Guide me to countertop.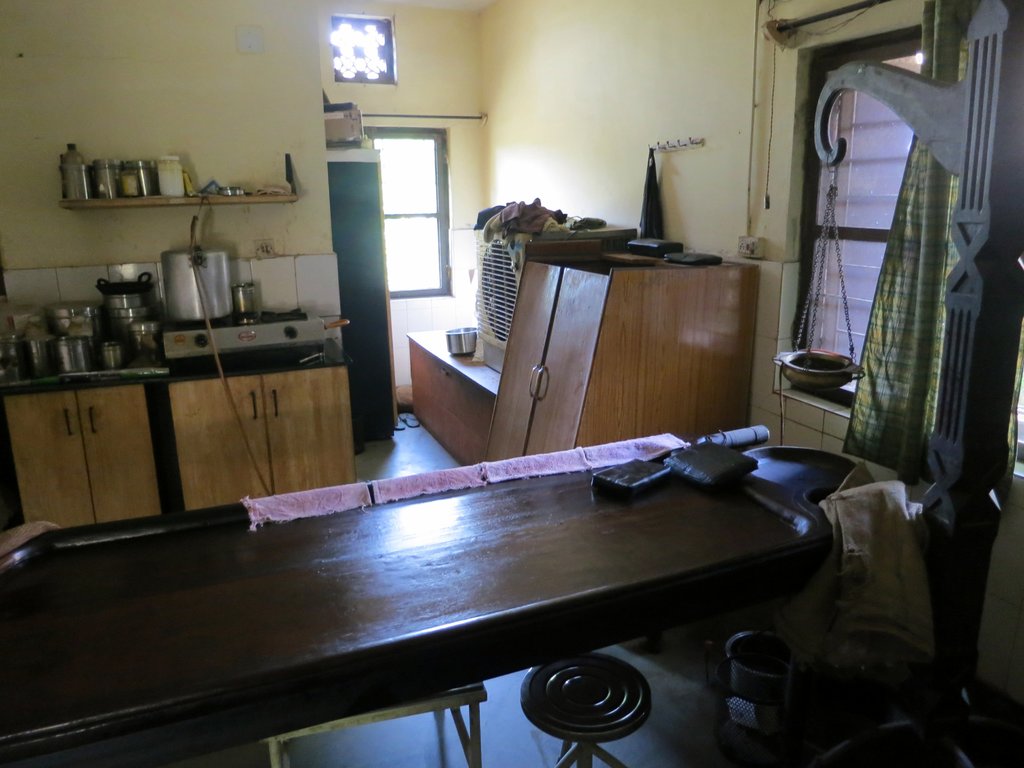
Guidance: bbox=[0, 433, 829, 767].
